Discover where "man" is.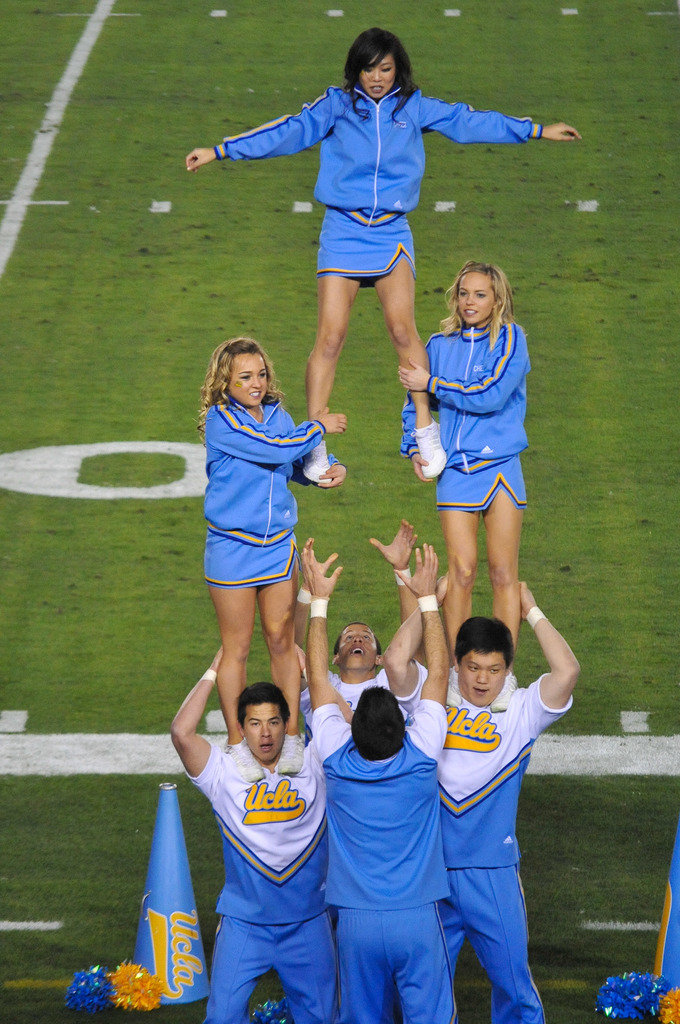
Discovered at {"x1": 391, "y1": 522, "x2": 581, "y2": 1023}.
